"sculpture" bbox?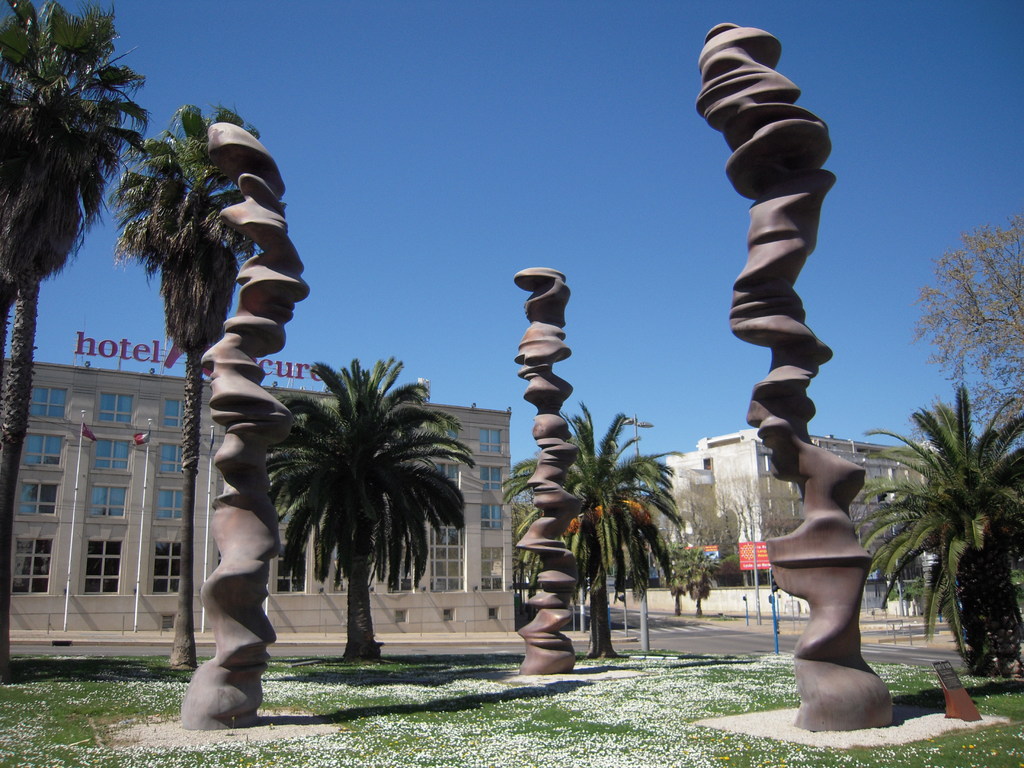
box=[678, 16, 875, 565]
